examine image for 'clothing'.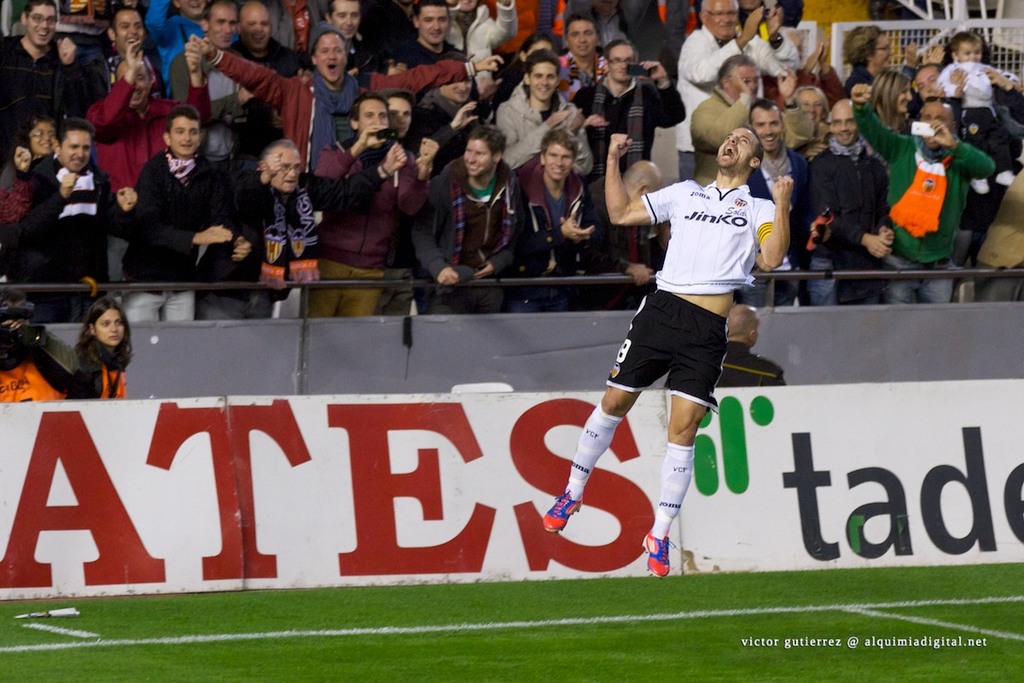
Examination result: <box>0,33,61,131</box>.
